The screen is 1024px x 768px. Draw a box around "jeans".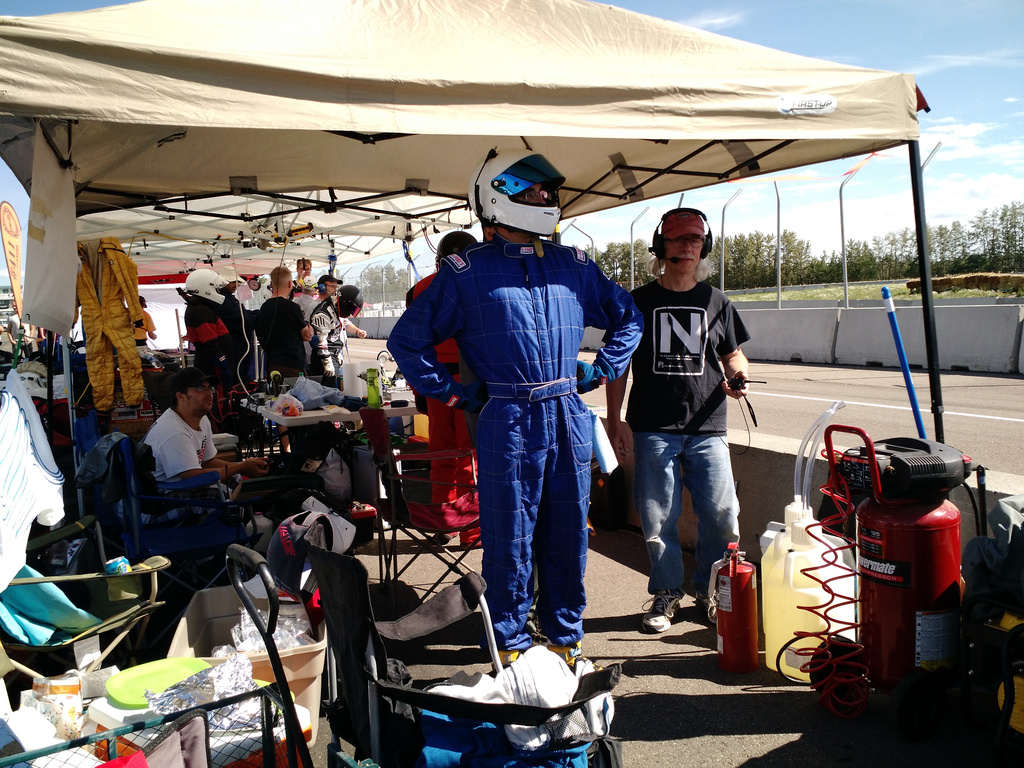
[x1=623, y1=408, x2=749, y2=619].
